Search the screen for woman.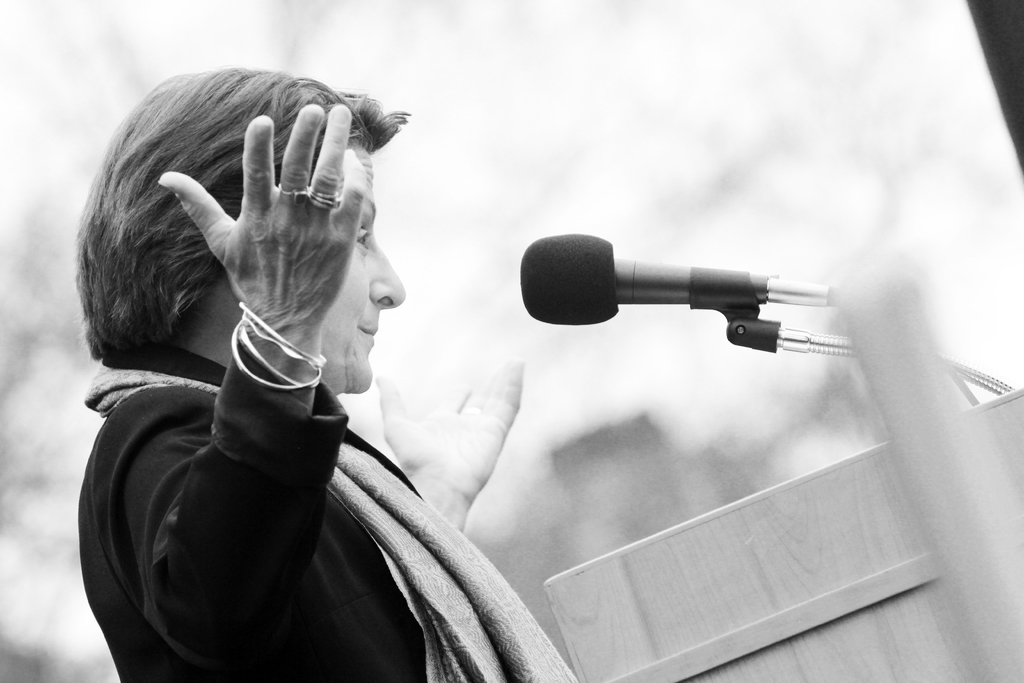
Found at region(52, 67, 602, 667).
